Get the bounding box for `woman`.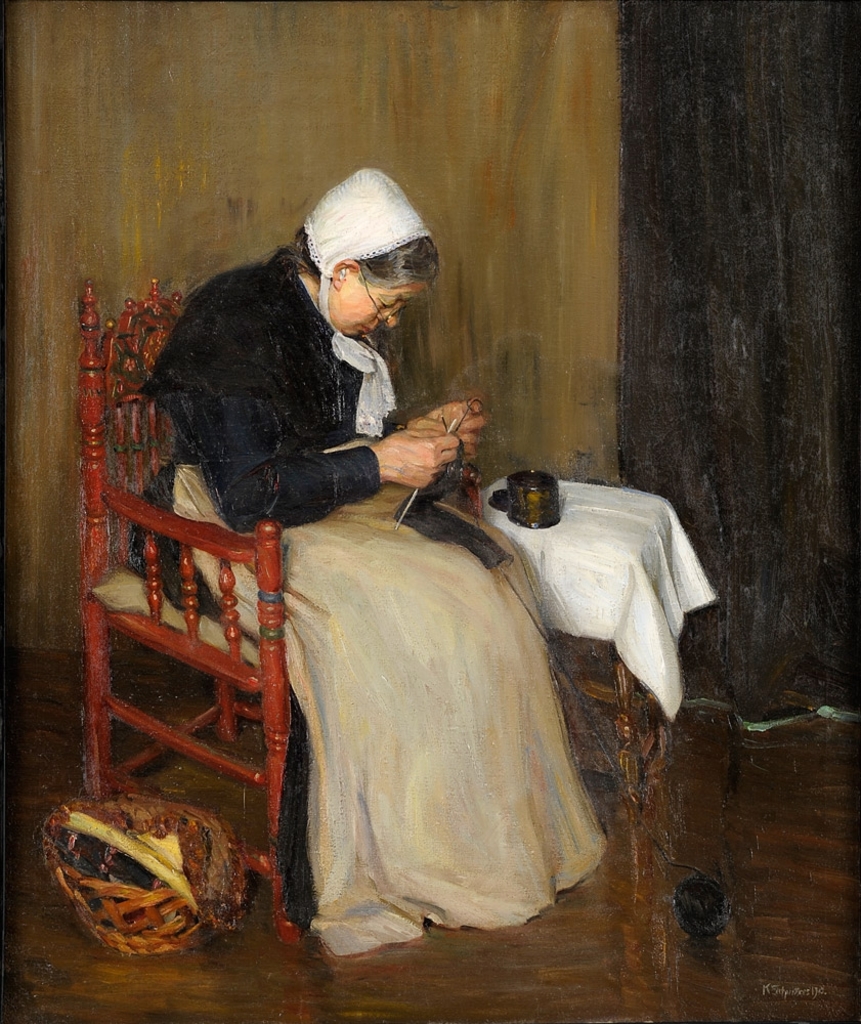
BBox(132, 195, 603, 906).
